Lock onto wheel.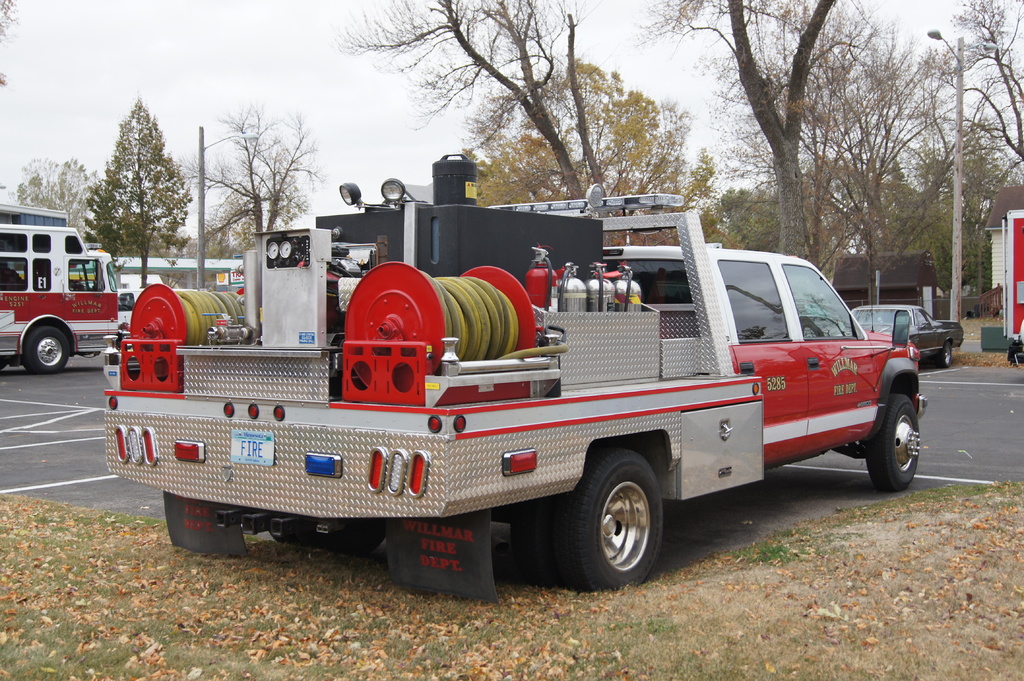
Locked: [518,490,565,583].
